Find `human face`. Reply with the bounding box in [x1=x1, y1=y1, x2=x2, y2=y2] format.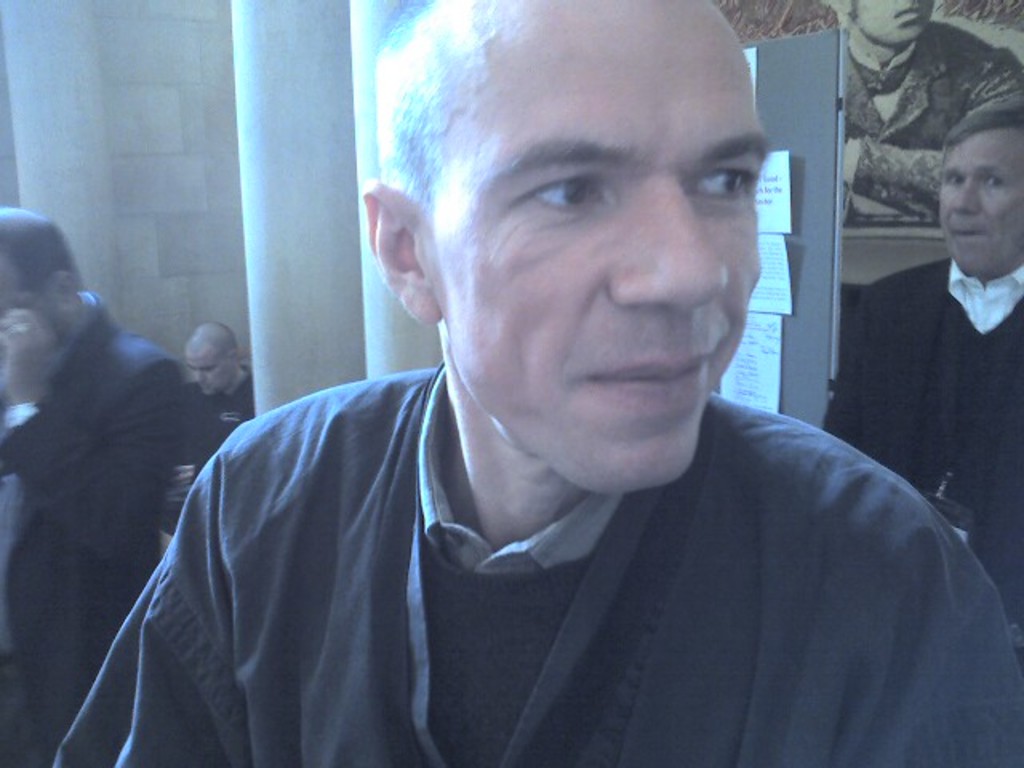
[x1=429, y1=0, x2=768, y2=488].
